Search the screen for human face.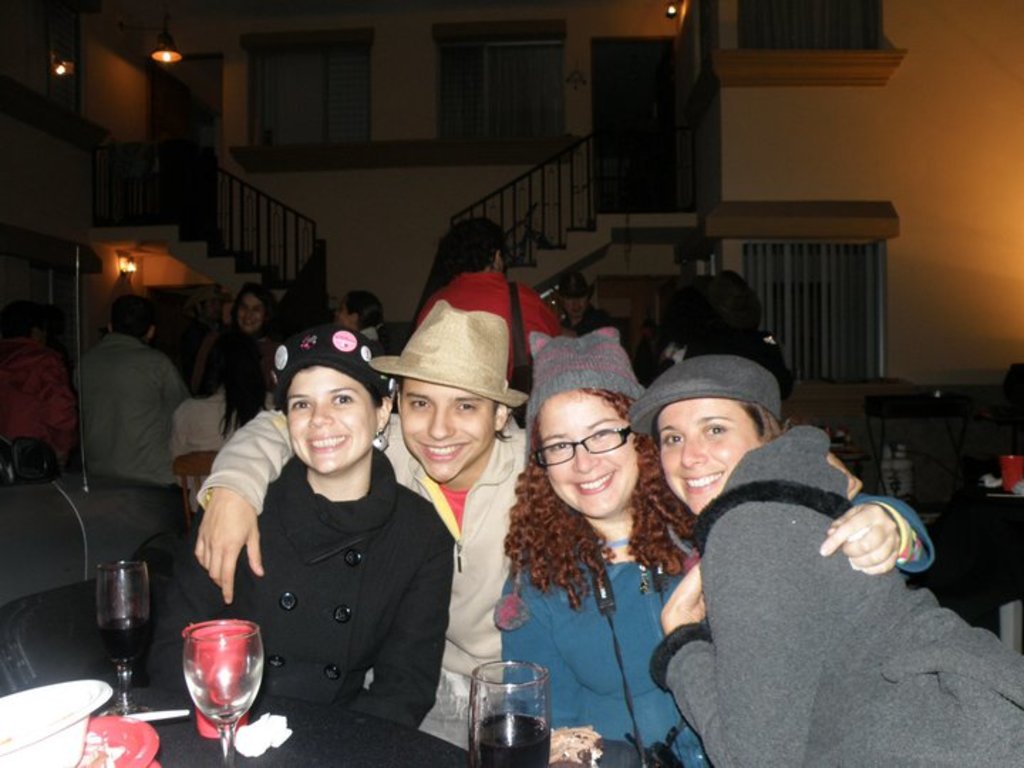
Found at <region>562, 297, 586, 313</region>.
